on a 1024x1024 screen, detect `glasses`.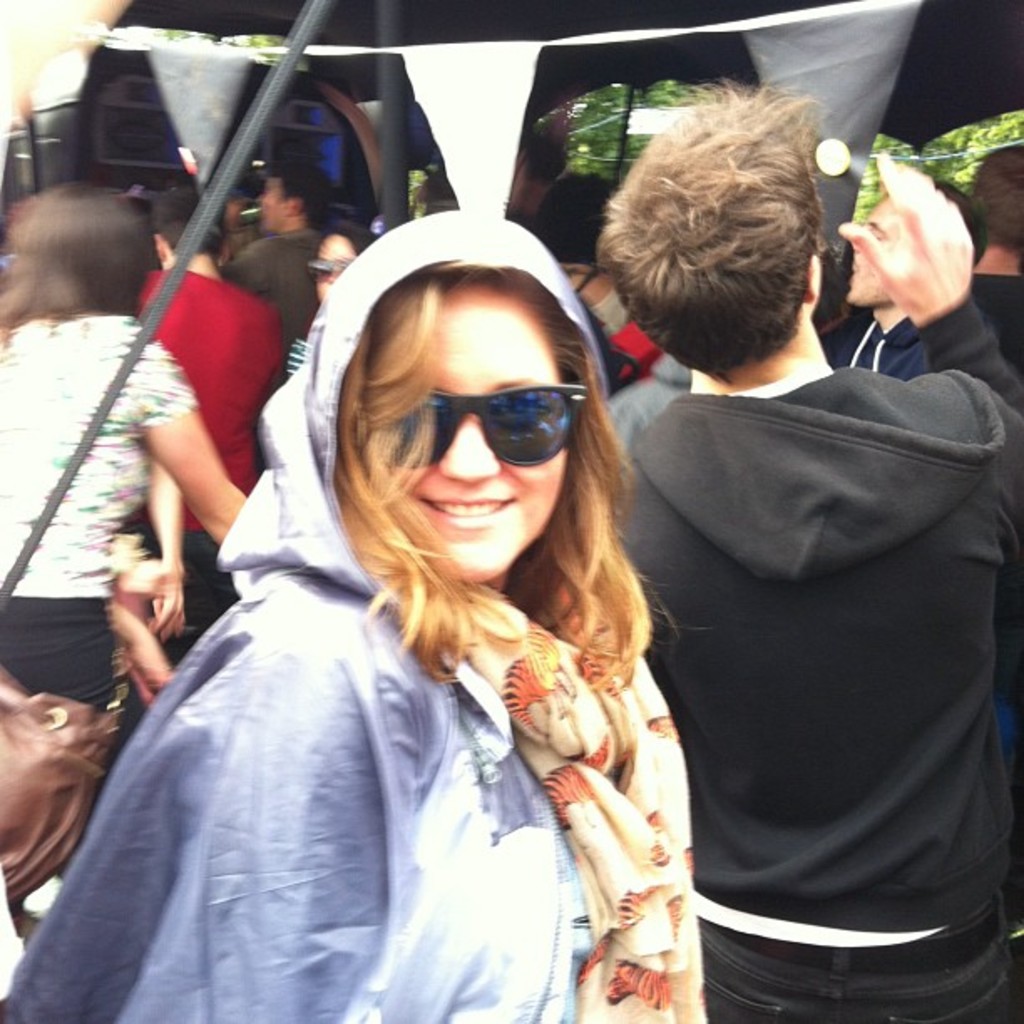
(x1=358, y1=373, x2=592, y2=465).
